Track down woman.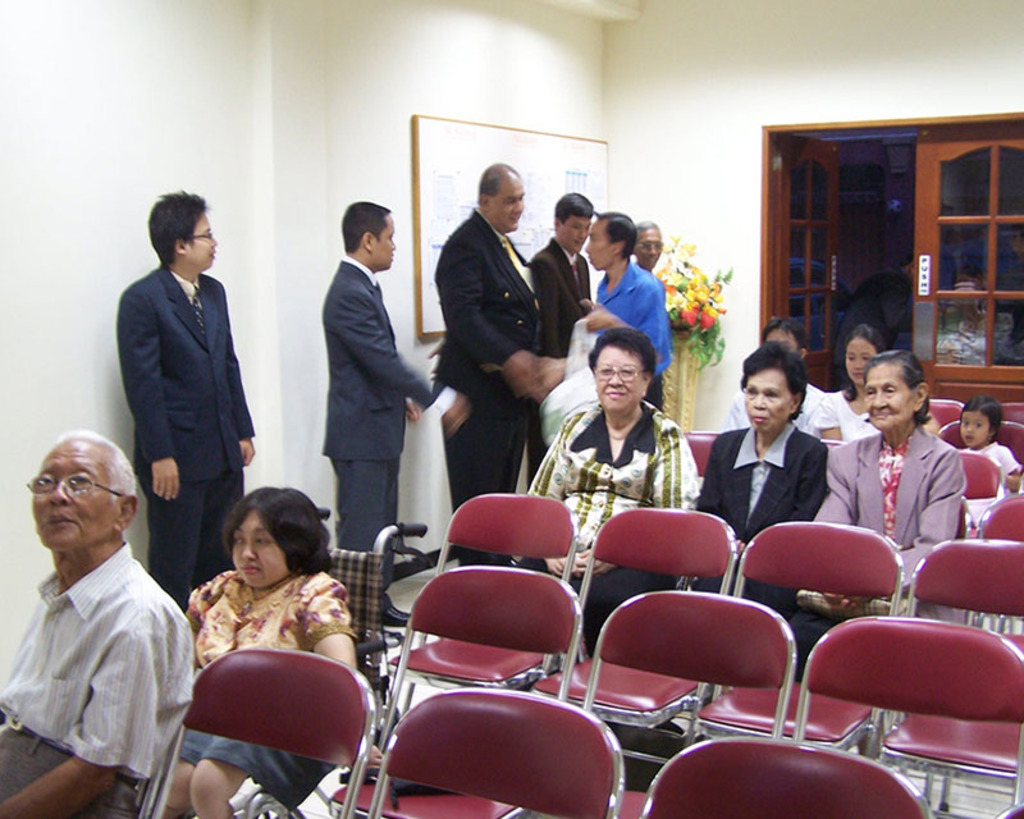
Tracked to (left=810, top=329, right=945, bottom=447).
